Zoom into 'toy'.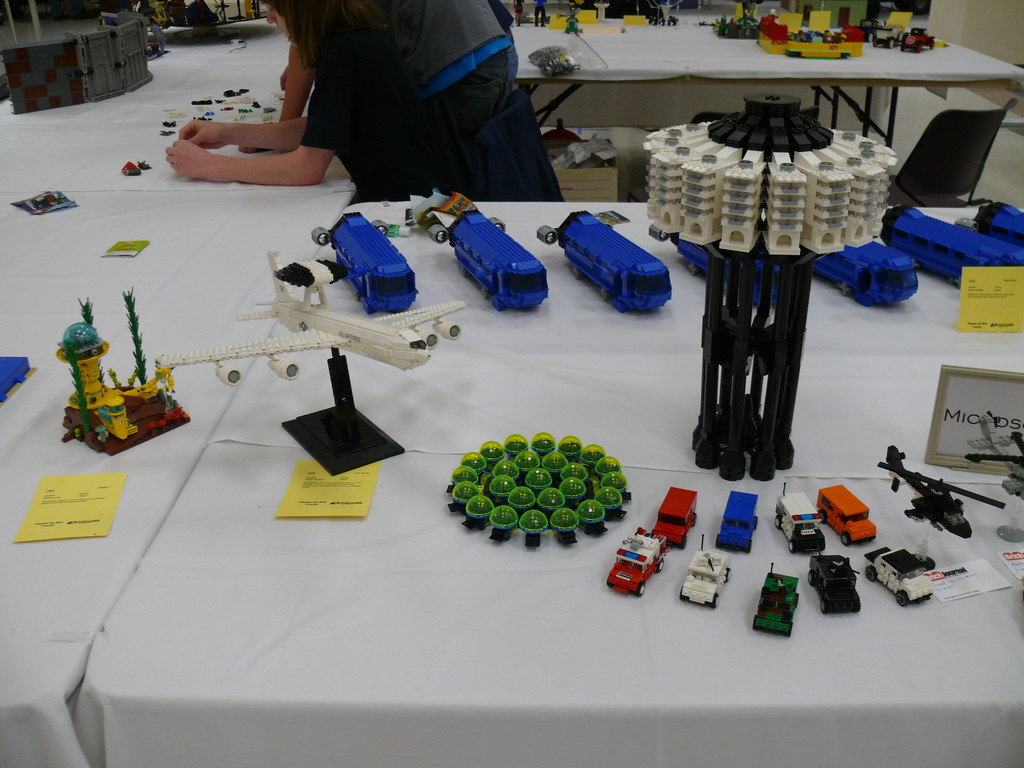
Zoom target: pyautogui.locateOnScreen(161, 243, 472, 472).
